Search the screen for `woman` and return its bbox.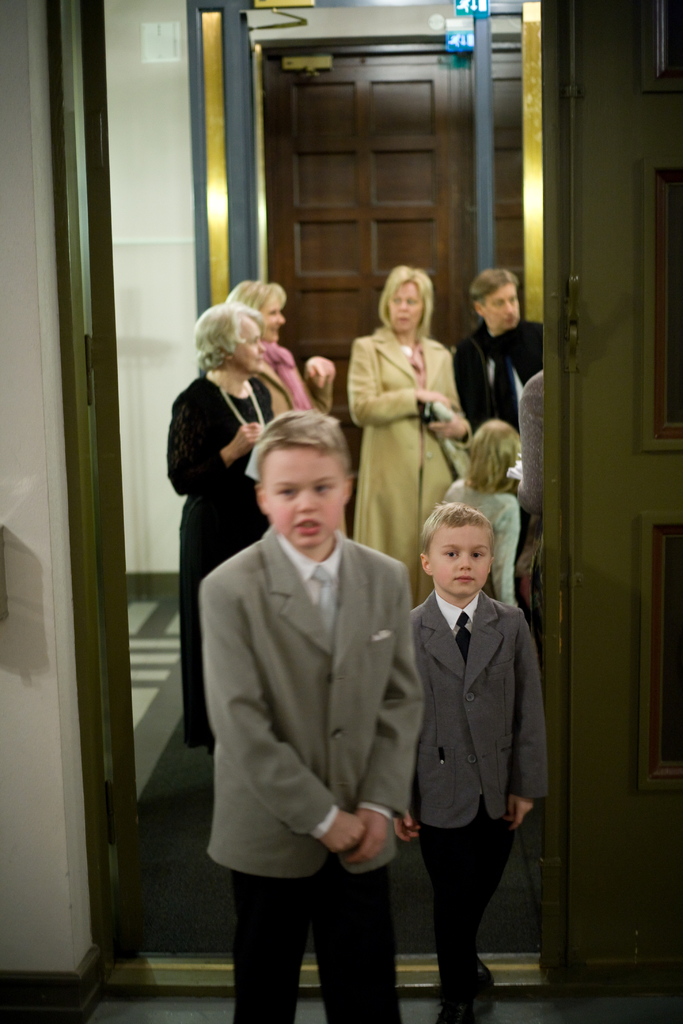
Found: left=229, top=283, right=339, bottom=419.
